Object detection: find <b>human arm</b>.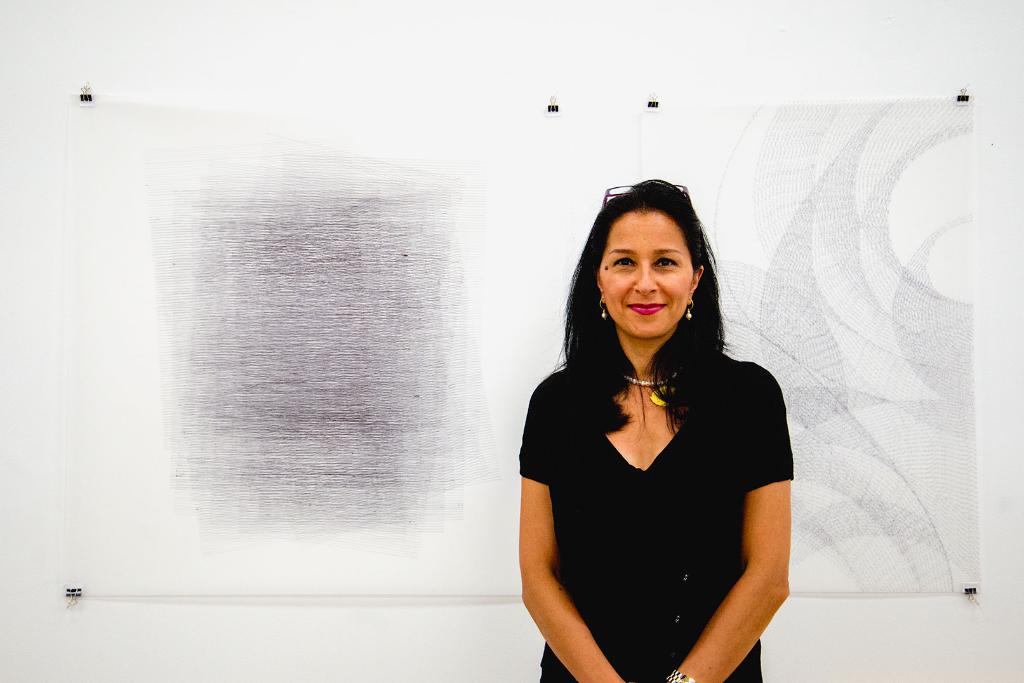
left=518, top=403, right=612, bottom=671.
